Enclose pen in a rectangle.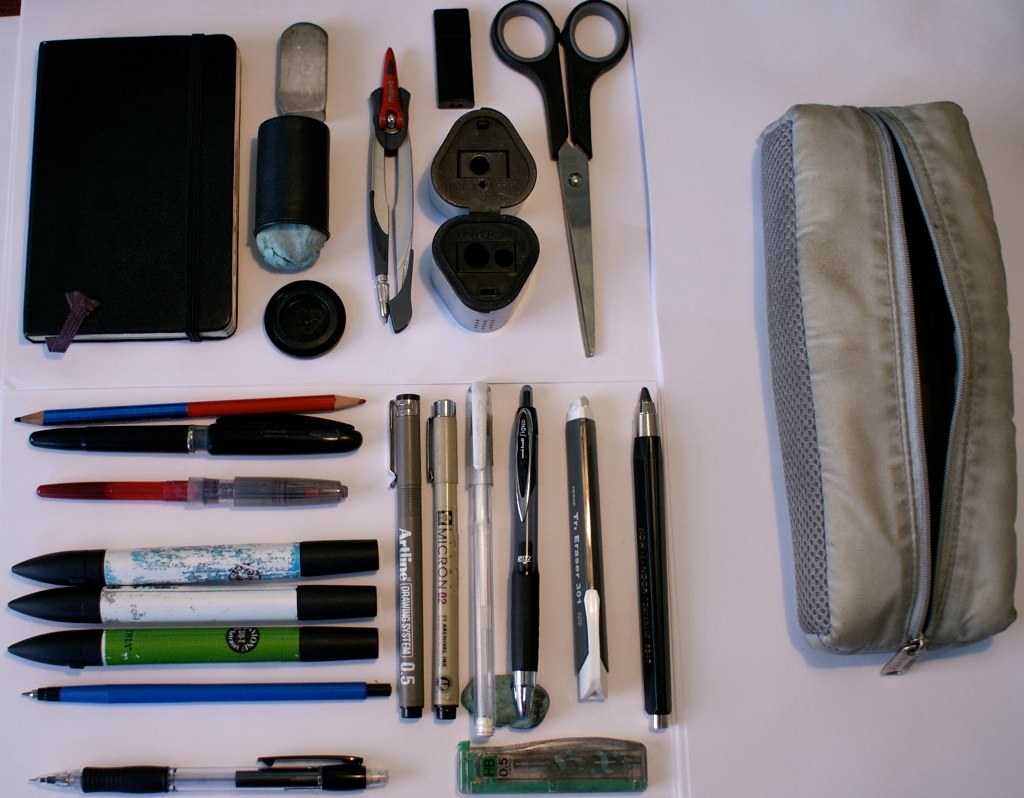
Rect(18, 685, 384, 709).
